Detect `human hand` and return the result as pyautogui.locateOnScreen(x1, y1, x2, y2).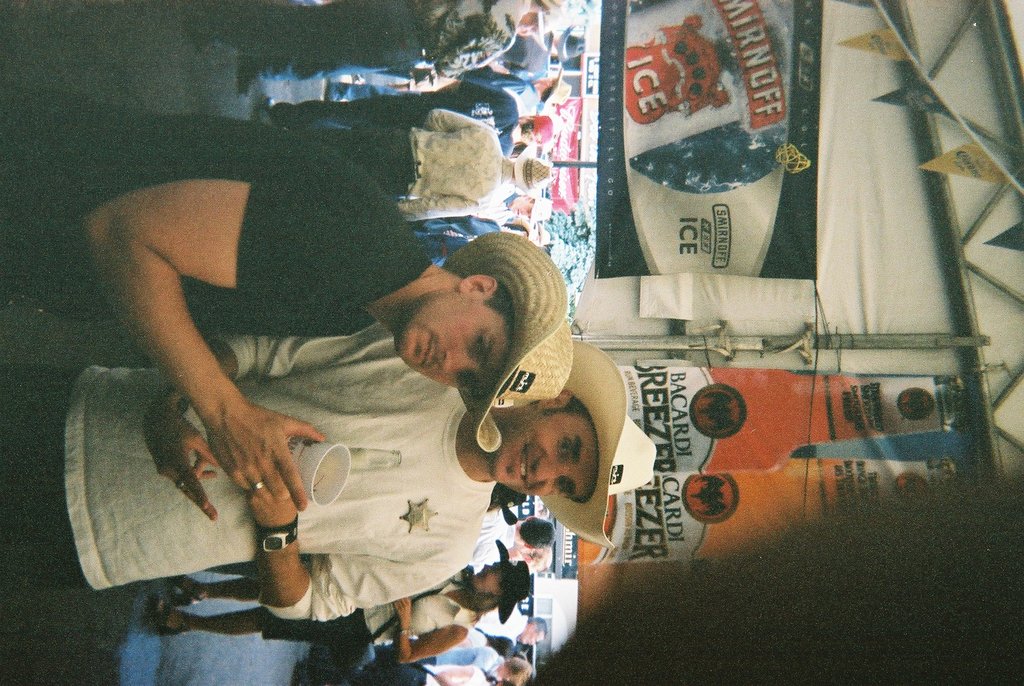
pyautogui.locateOnScreen(394, 598, 412, 621).
